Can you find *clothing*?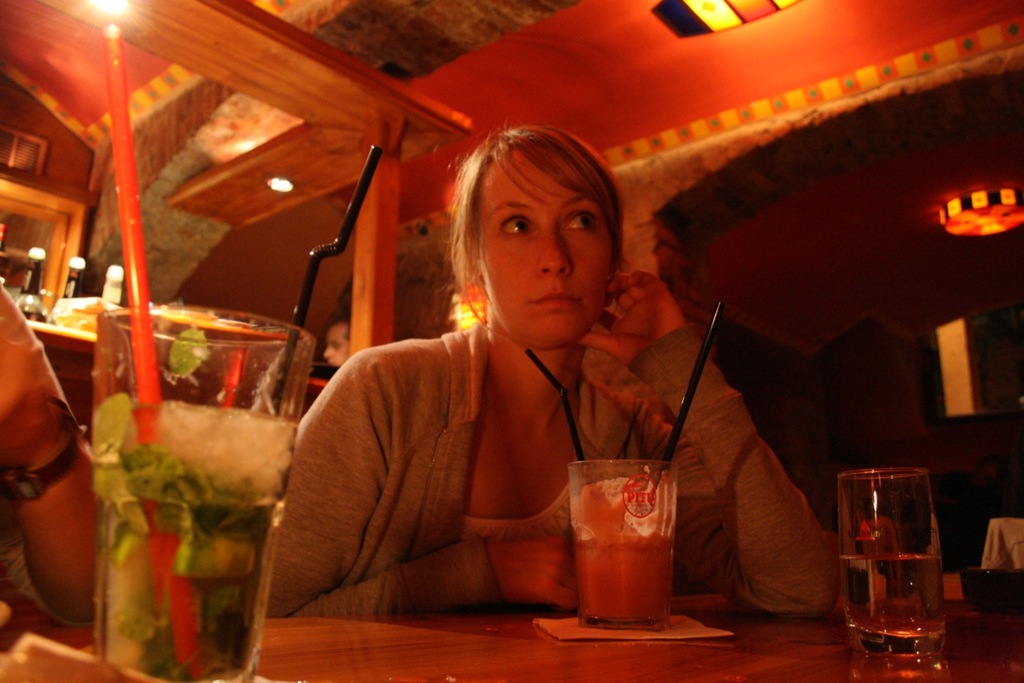
Yes, bounding box: left=266, top=314, right=846, bottom=608.
